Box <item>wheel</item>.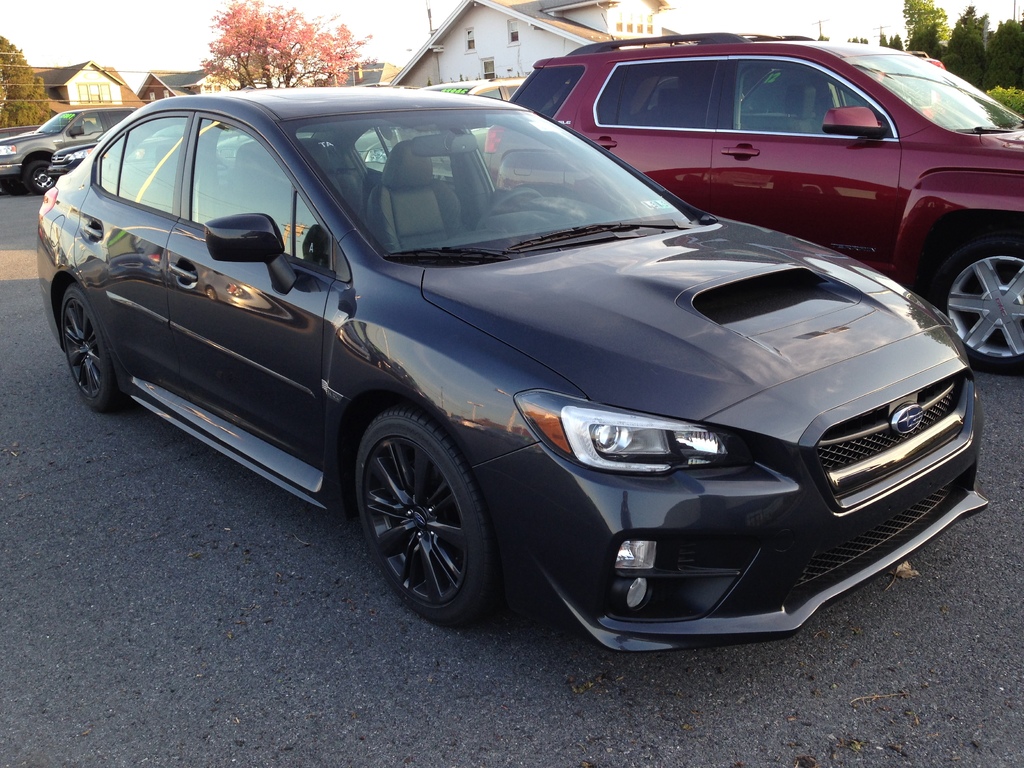
Rect(941, 236, 1023, 367).
